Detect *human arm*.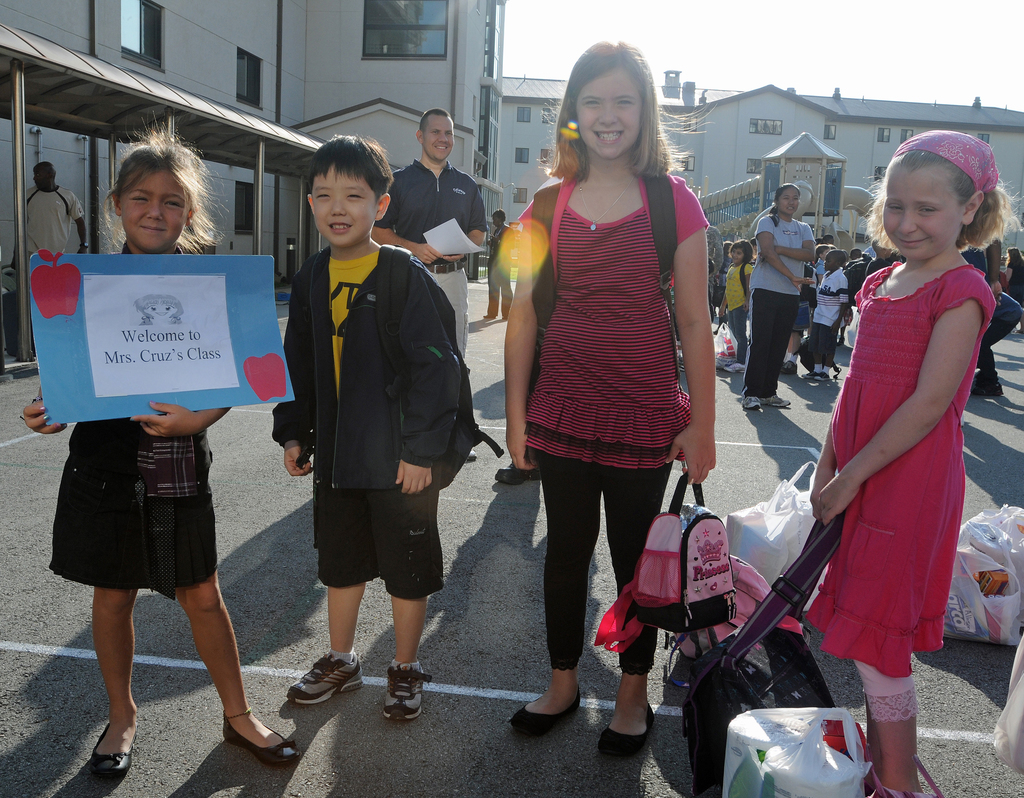
Detected at [left=370, top=179, right=437, bottom=267].
